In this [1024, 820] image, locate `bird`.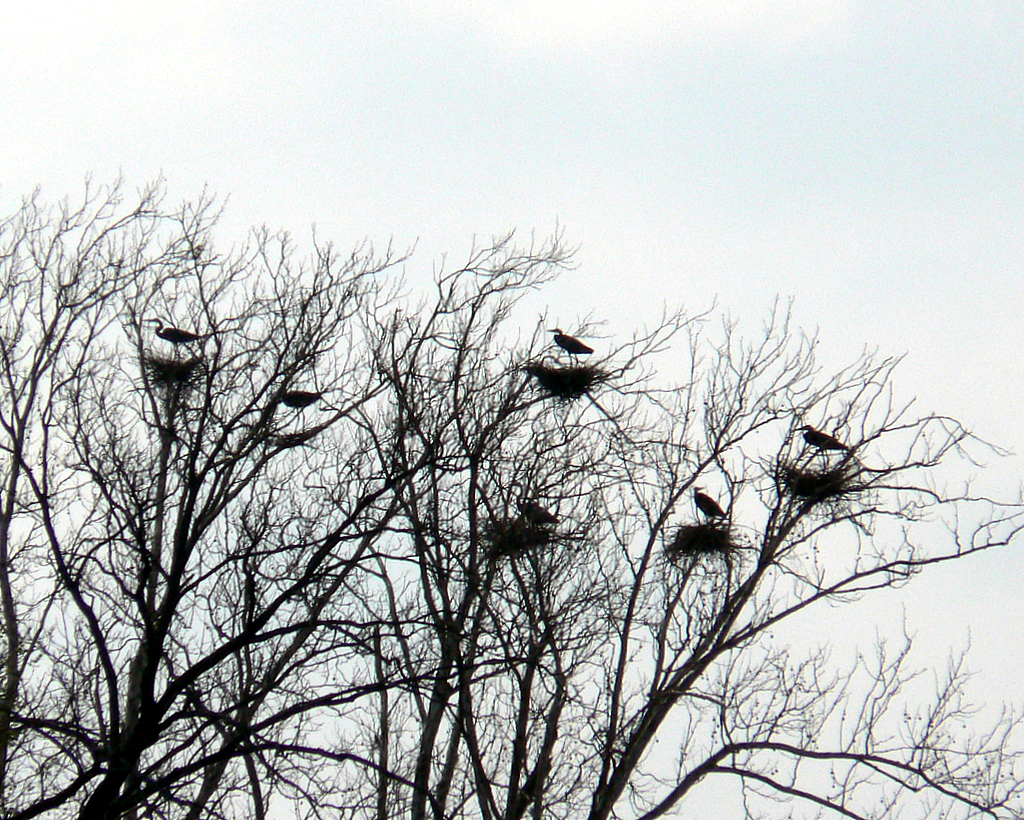
Bounding box: BBox(145, 320, 228, 353).
